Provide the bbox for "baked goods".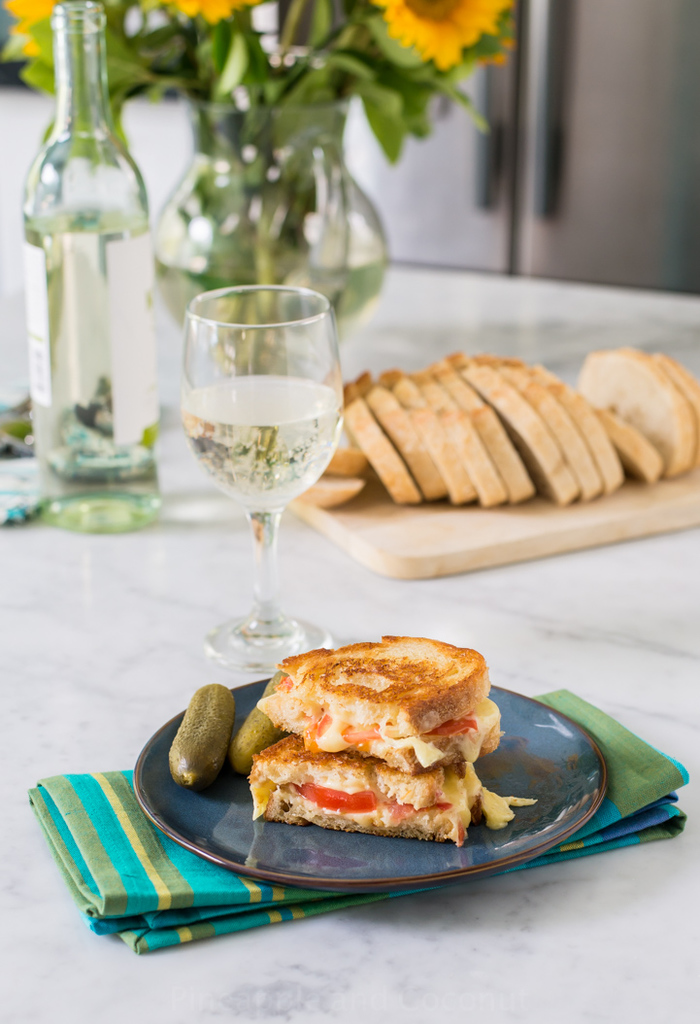
257:631:507:777.
